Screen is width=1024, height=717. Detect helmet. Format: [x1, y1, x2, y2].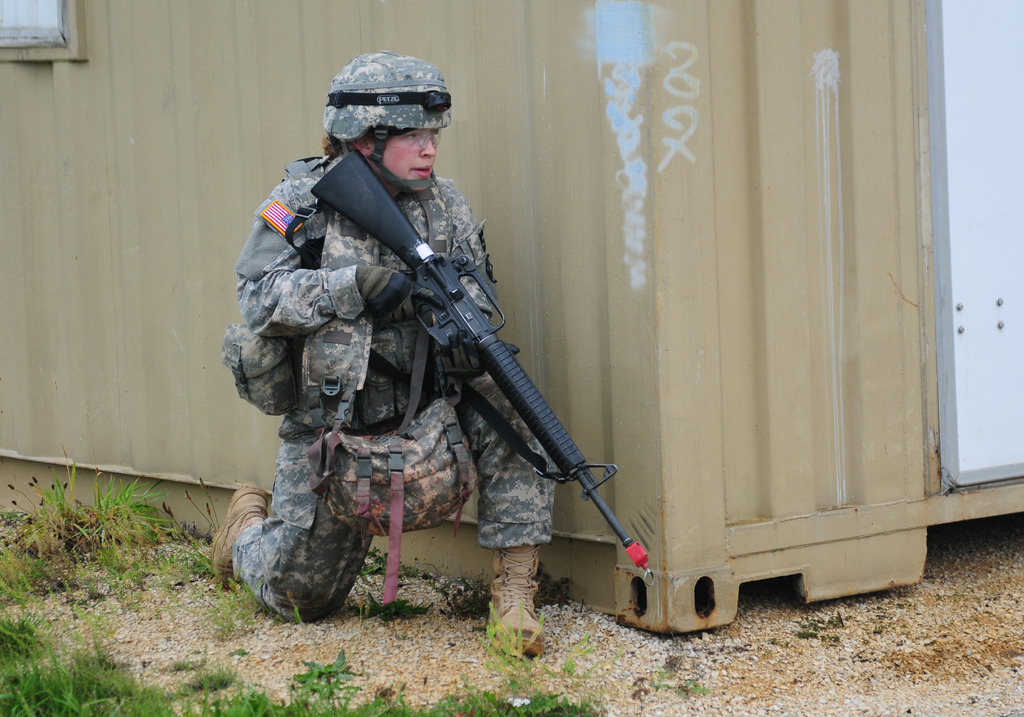
[317, 56, 457, 186].
